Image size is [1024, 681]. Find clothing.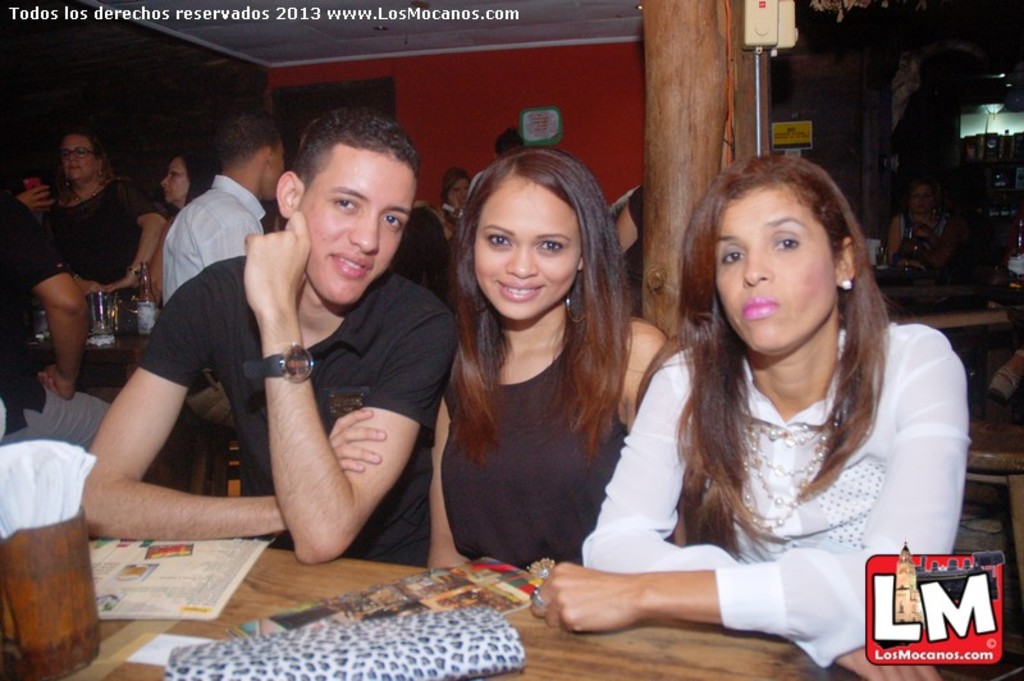
l=438, t=321, r=639, b=577.
